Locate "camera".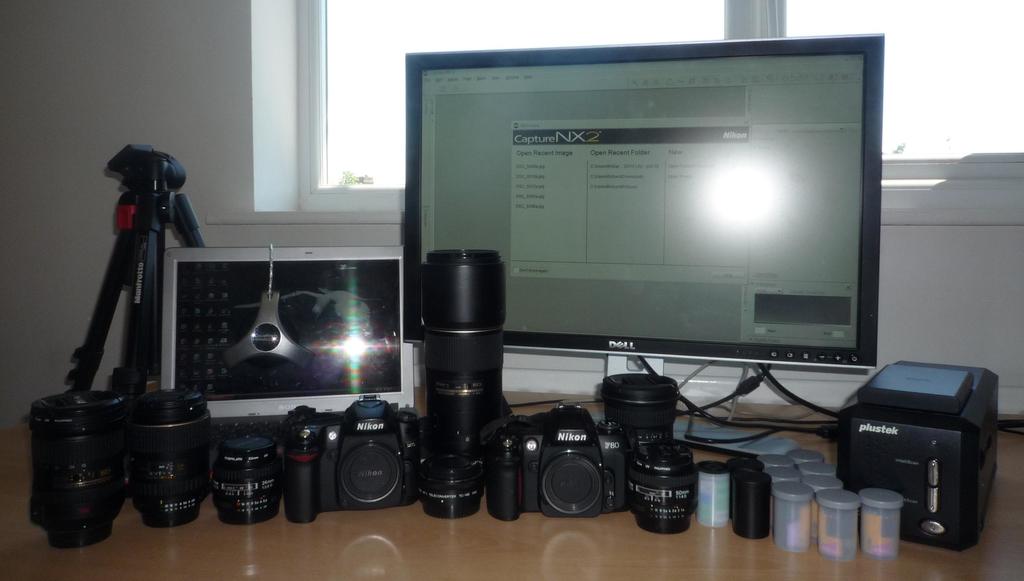
Bounding box: <bbox>24, 382, 127, 548</bbox>.
